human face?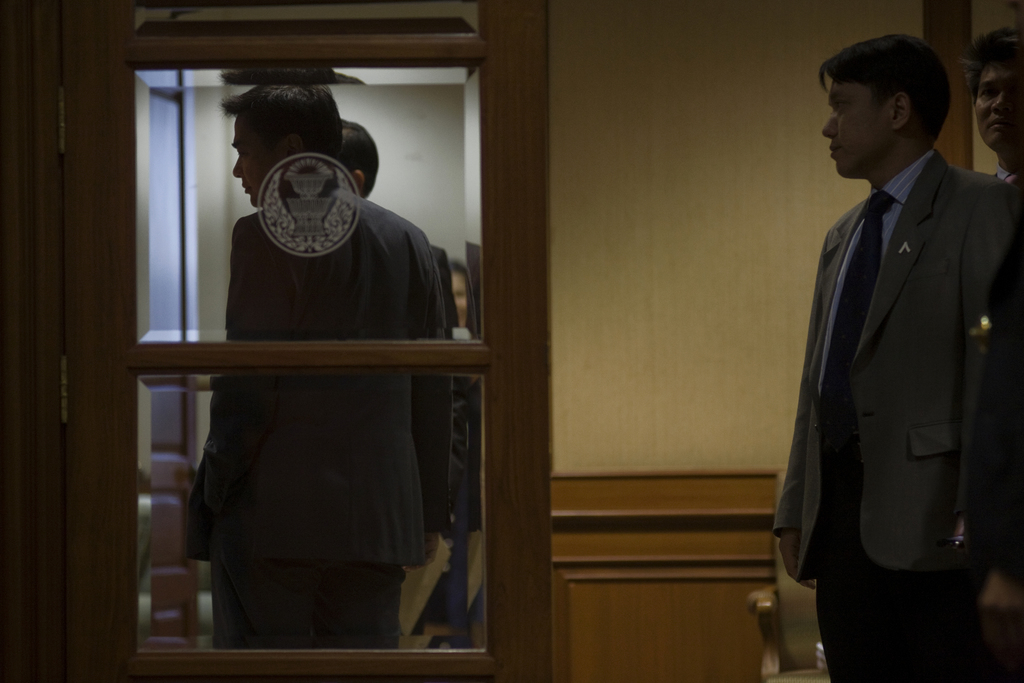
<bbox>974, 58, 1023, 152</bbox>
